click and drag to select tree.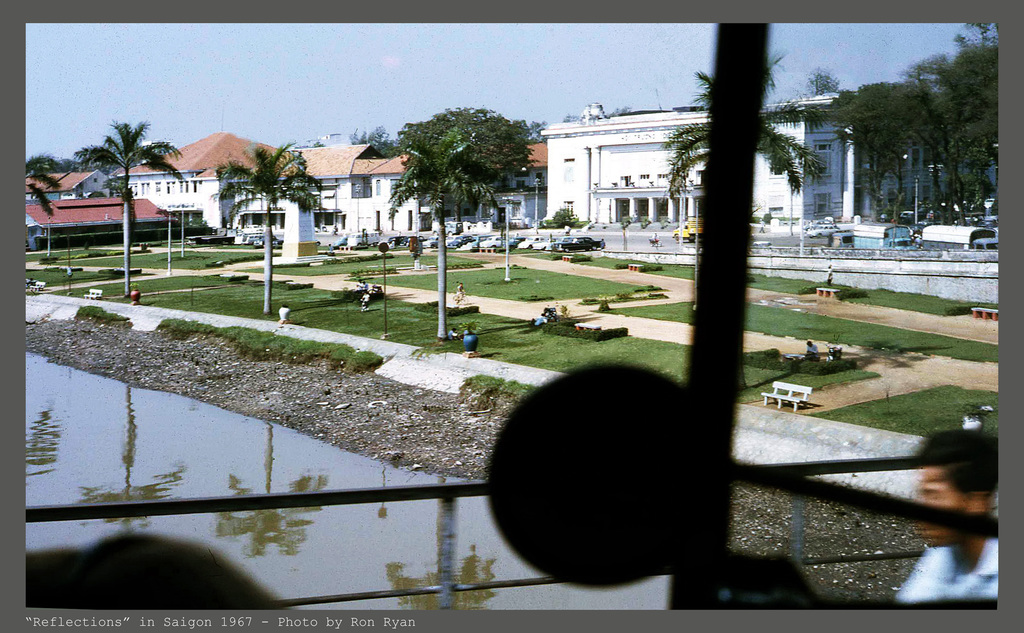
Selection: box=[664, 68, 822, 201].
